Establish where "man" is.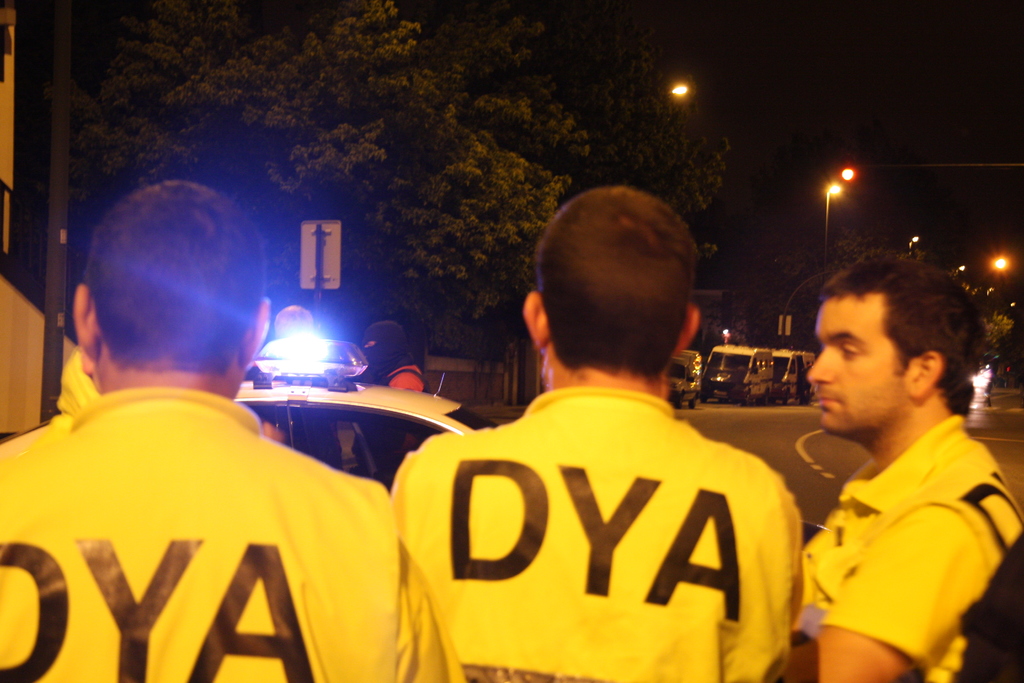
Established at (0, 178, 464, 682).
